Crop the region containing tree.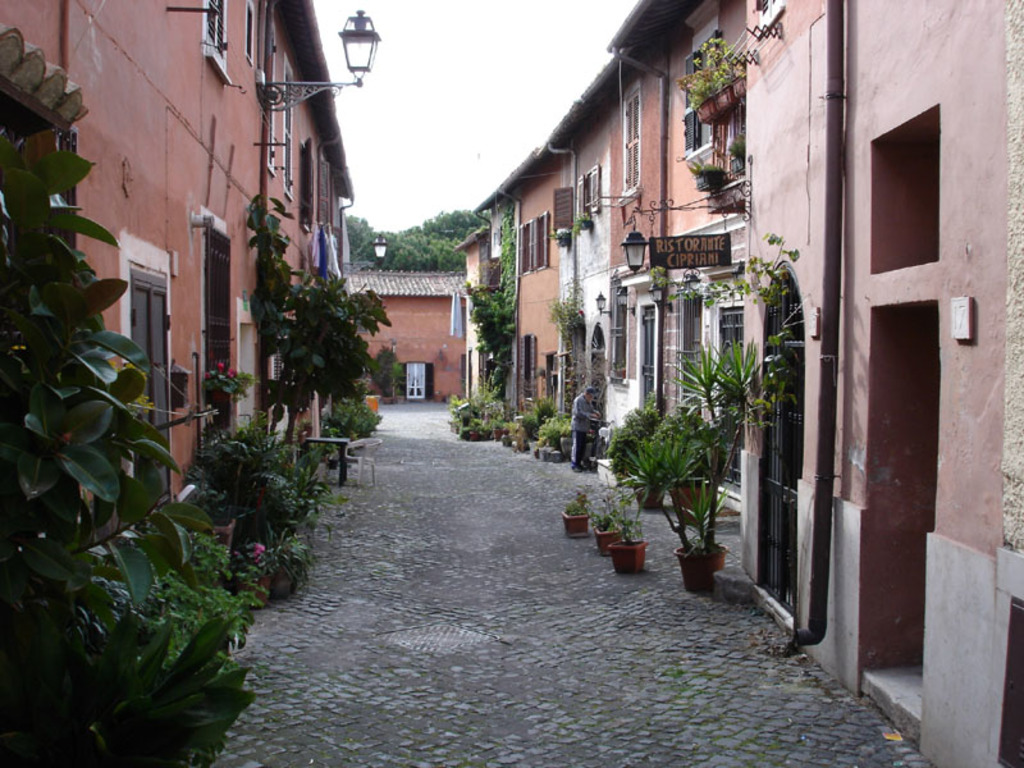
Crop region: x1=0, y1=17, x2=353, y2=767.
